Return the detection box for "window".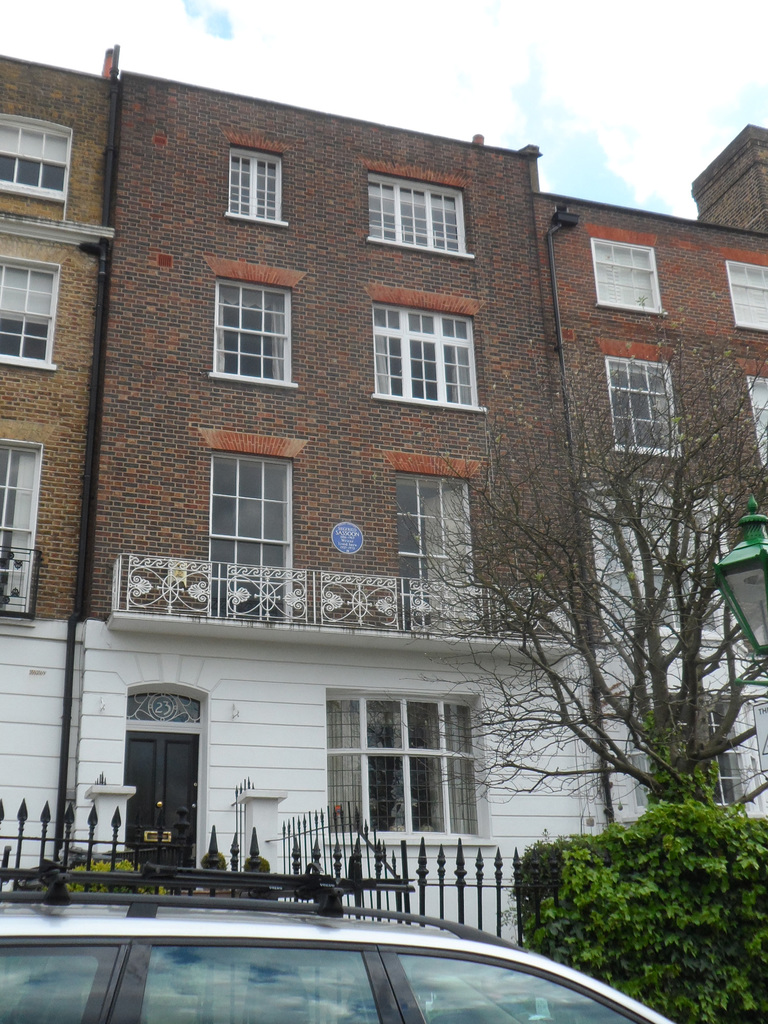
(587, 225, 659, 314).
